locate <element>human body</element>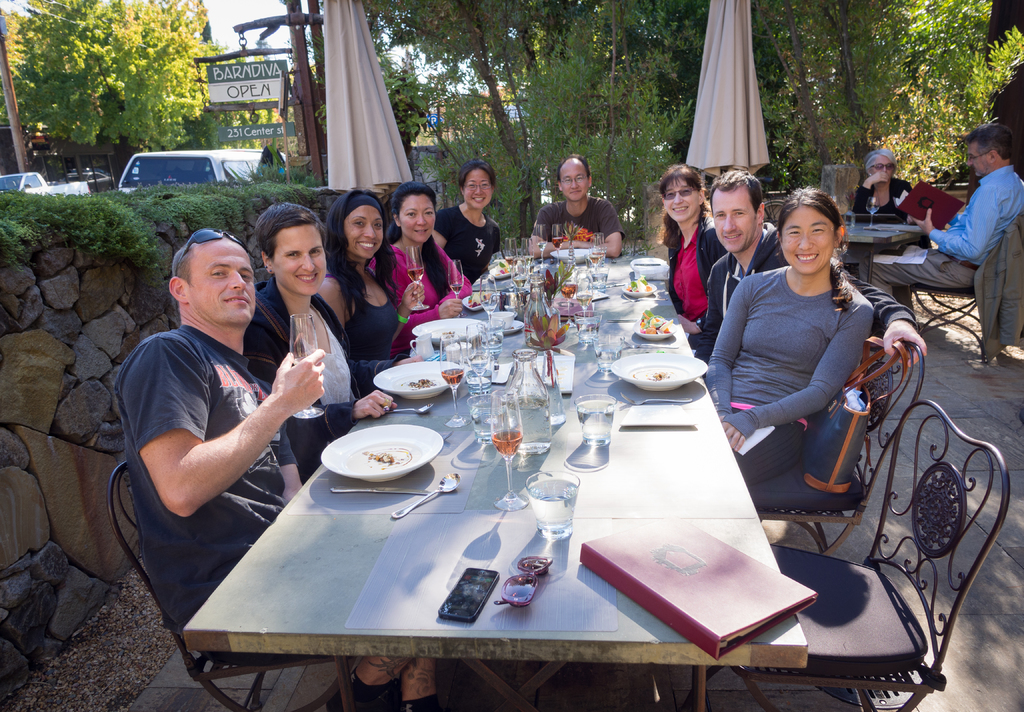
319, 188, 425, 360
